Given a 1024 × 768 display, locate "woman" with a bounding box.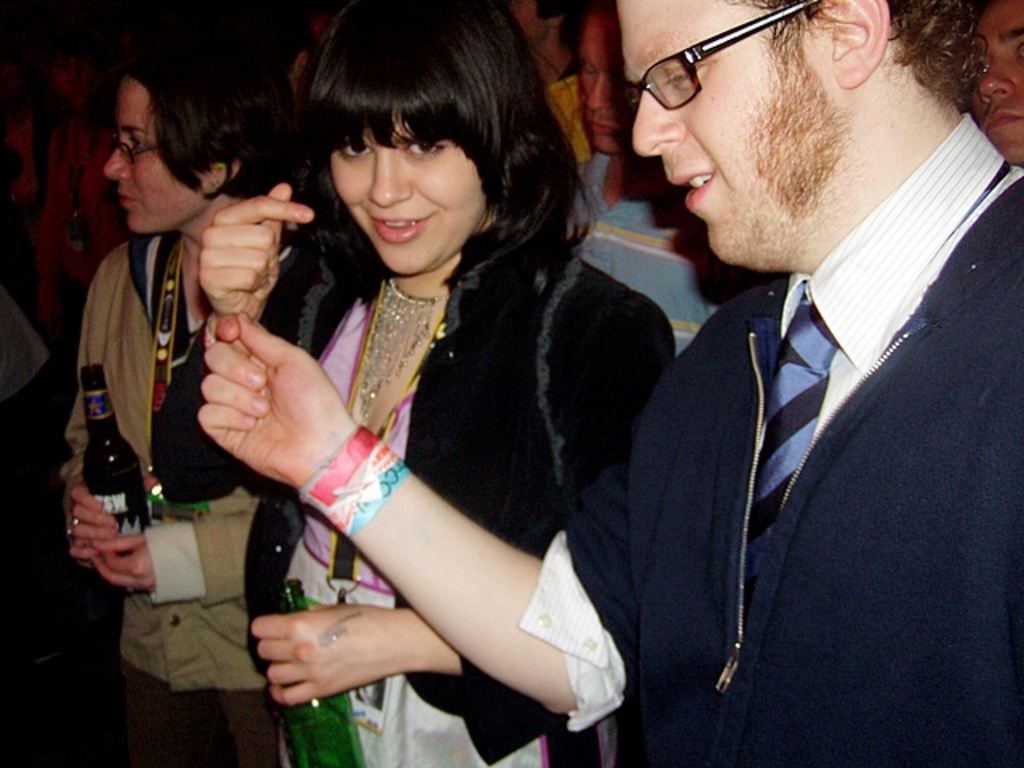
Located: box(144, 40, 694, 767).
